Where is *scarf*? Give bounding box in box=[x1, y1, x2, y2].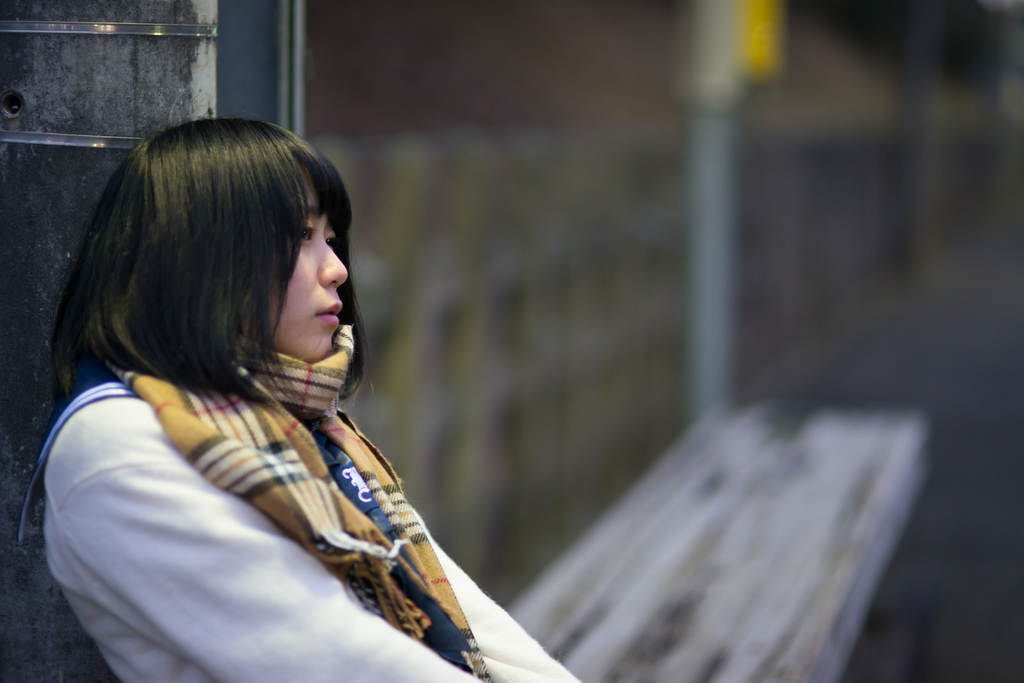
box=[108, 321, 490, 682].
